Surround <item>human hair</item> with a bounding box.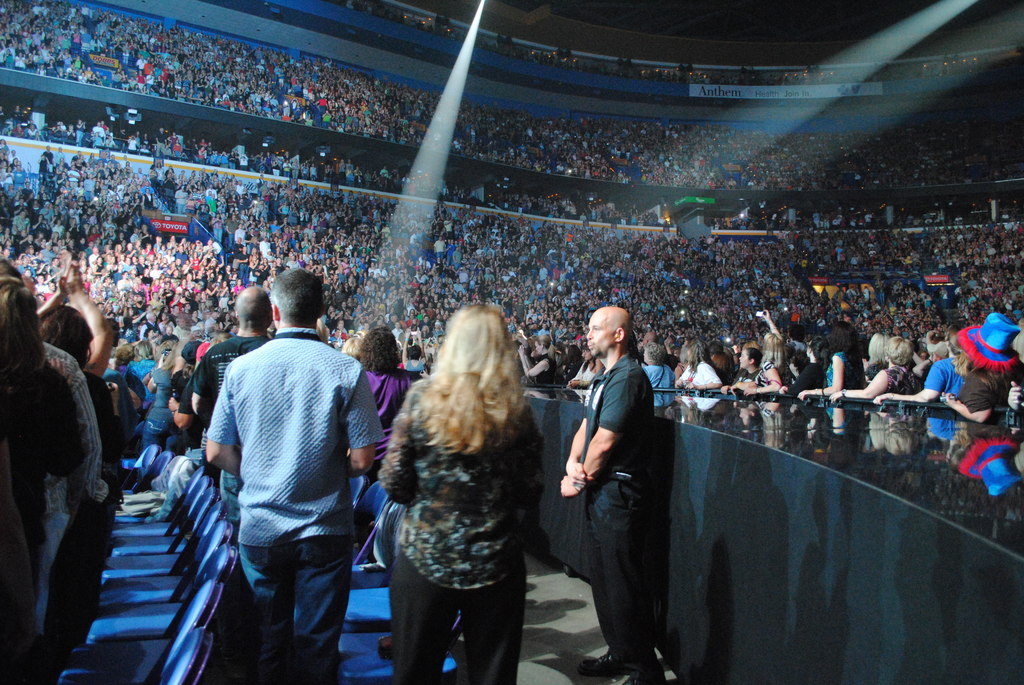
region(358, 327, 403, 377).
